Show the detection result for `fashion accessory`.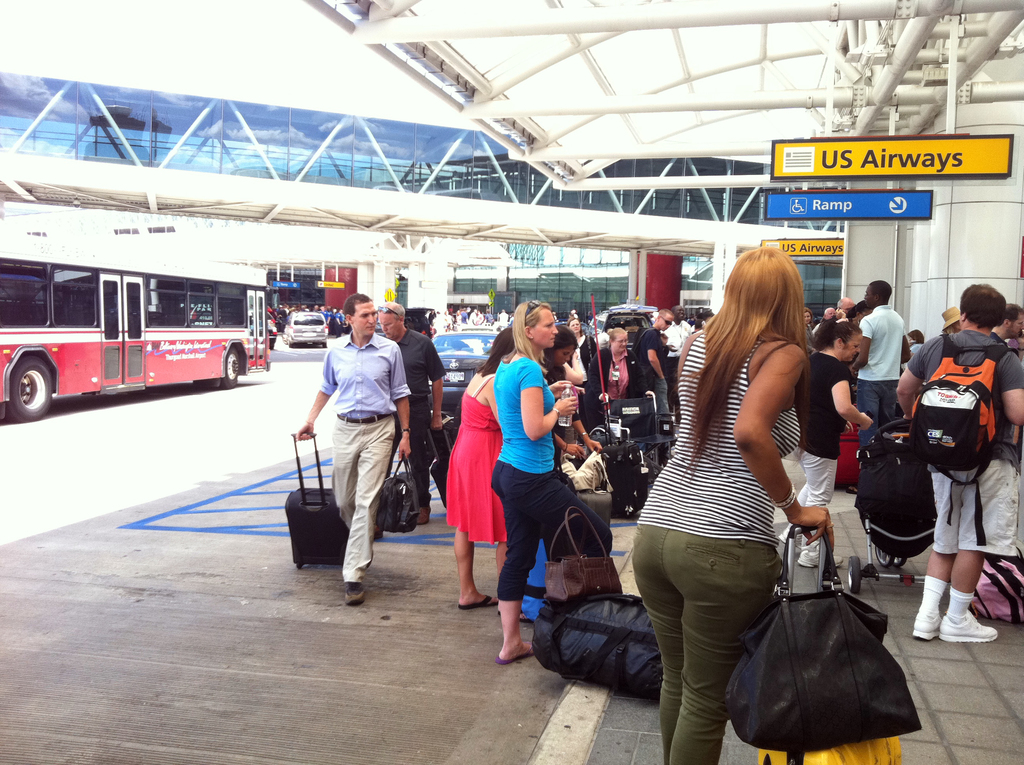
box(545, 506, 624, 602).
